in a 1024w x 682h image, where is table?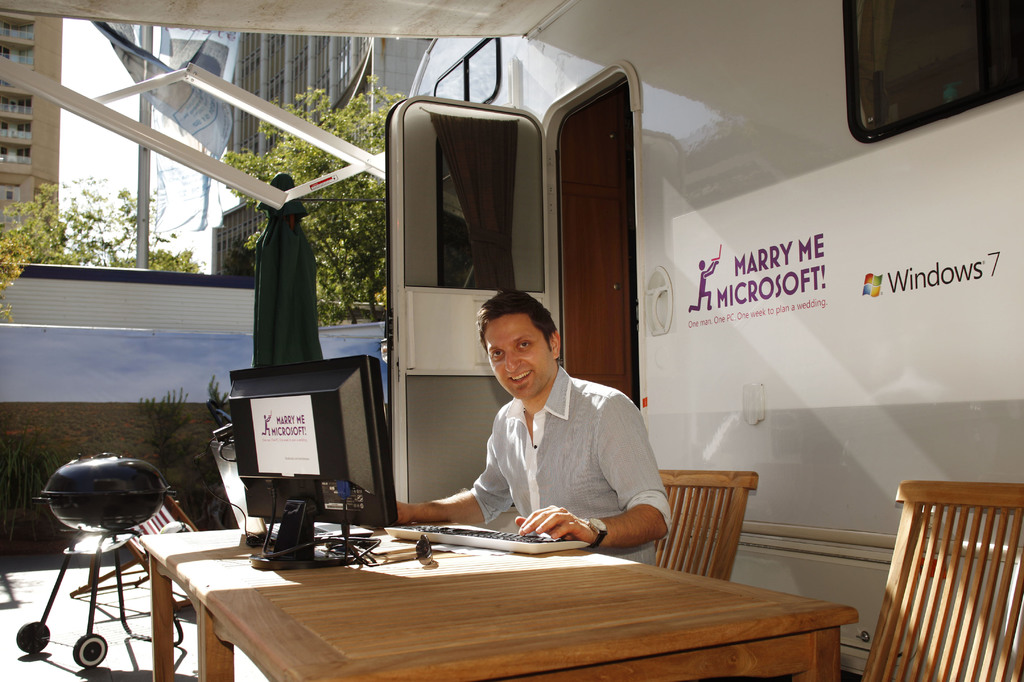
region(81, 499, 806, 676).
